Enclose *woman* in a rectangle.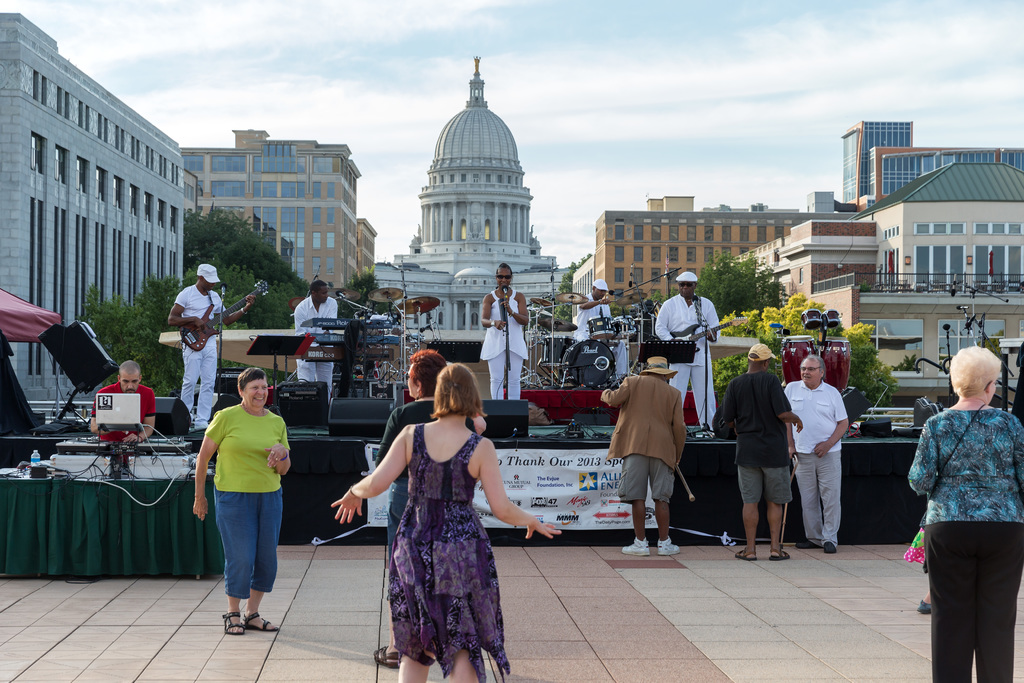
BBox(372, 346, 488, 668).
